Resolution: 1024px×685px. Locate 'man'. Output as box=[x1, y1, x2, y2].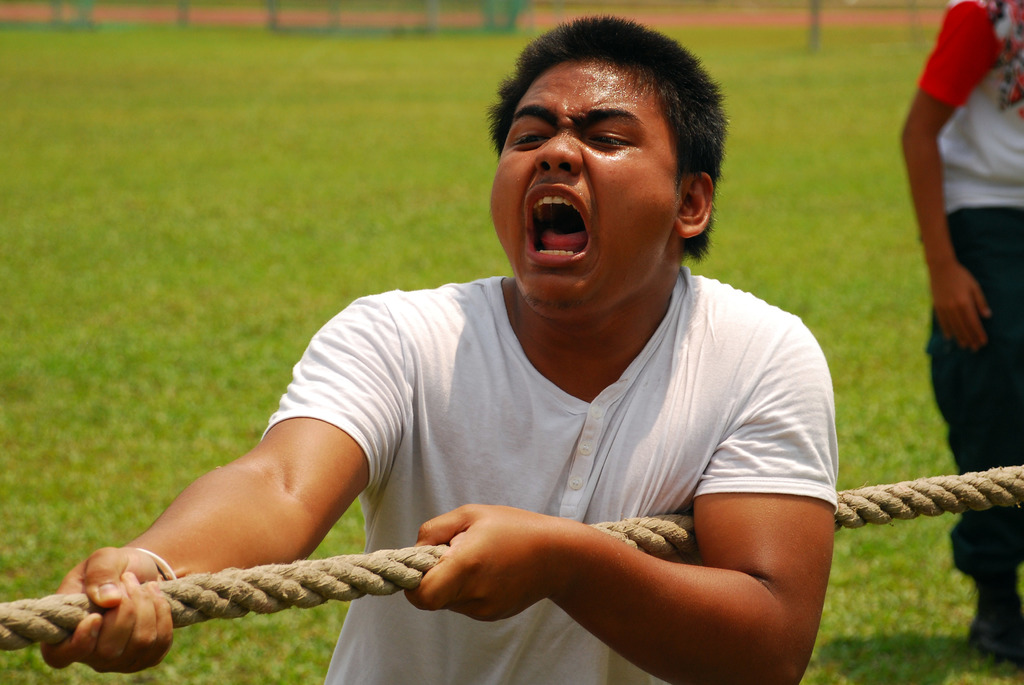
box=[179, 31, 867, 681].
